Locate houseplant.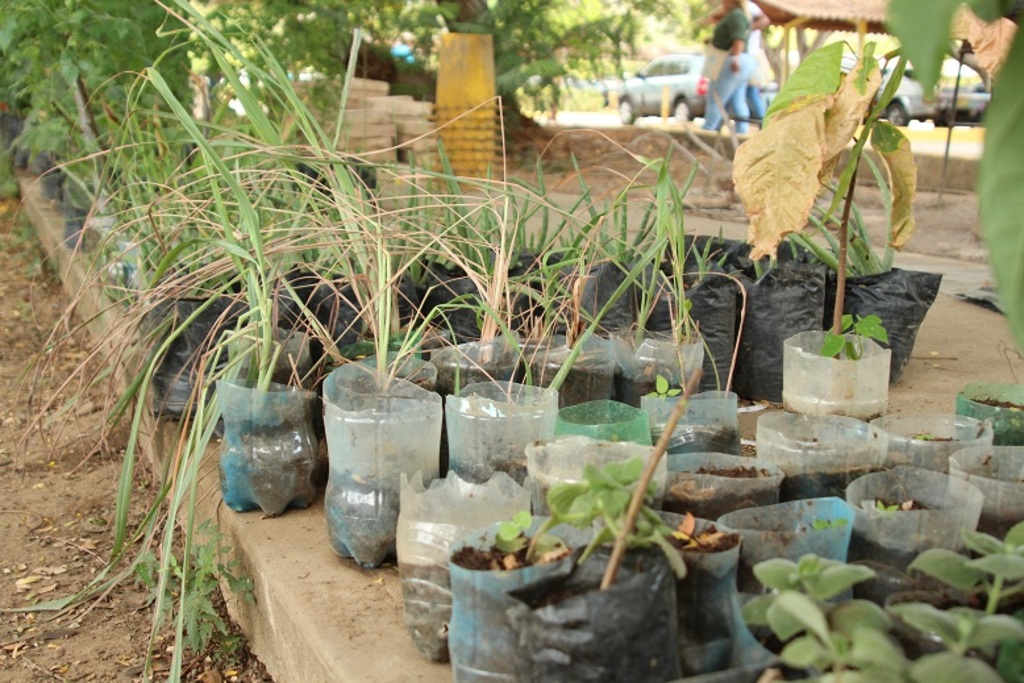
Bounding box: 371/155/592/426.
